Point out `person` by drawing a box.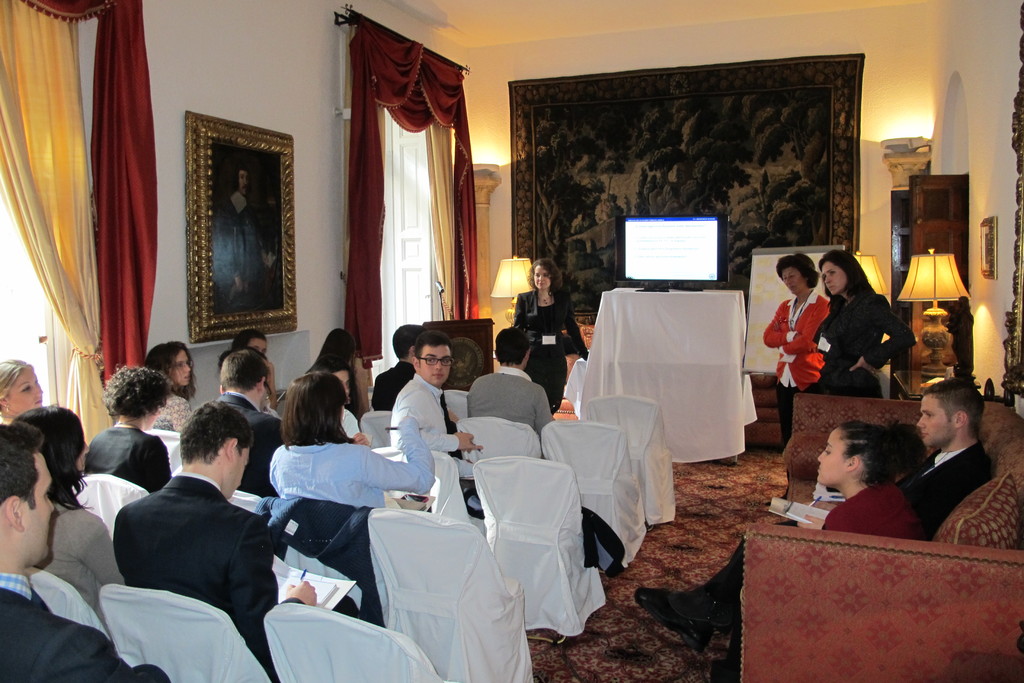
pyautogui.locateOnScreen(762, 252, 828, 505).
